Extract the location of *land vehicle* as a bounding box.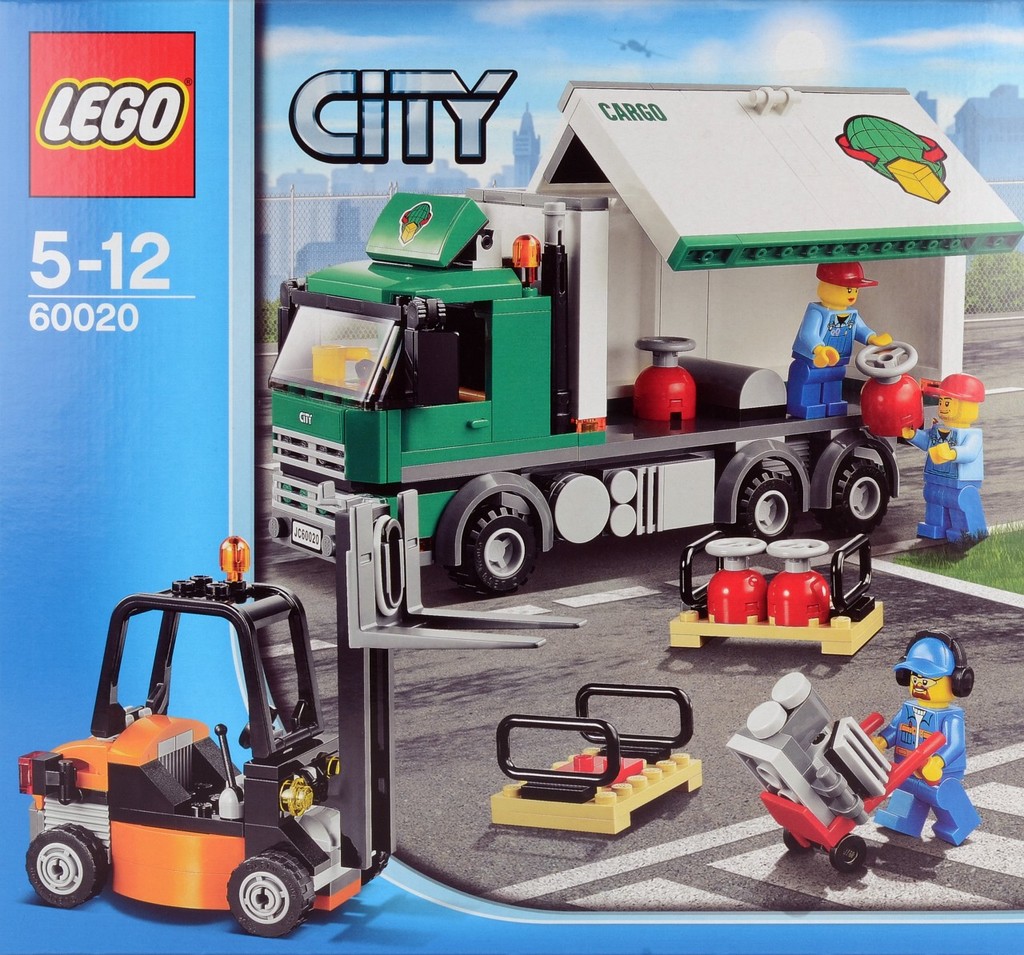
rect(267, 79, 1023, 596).
